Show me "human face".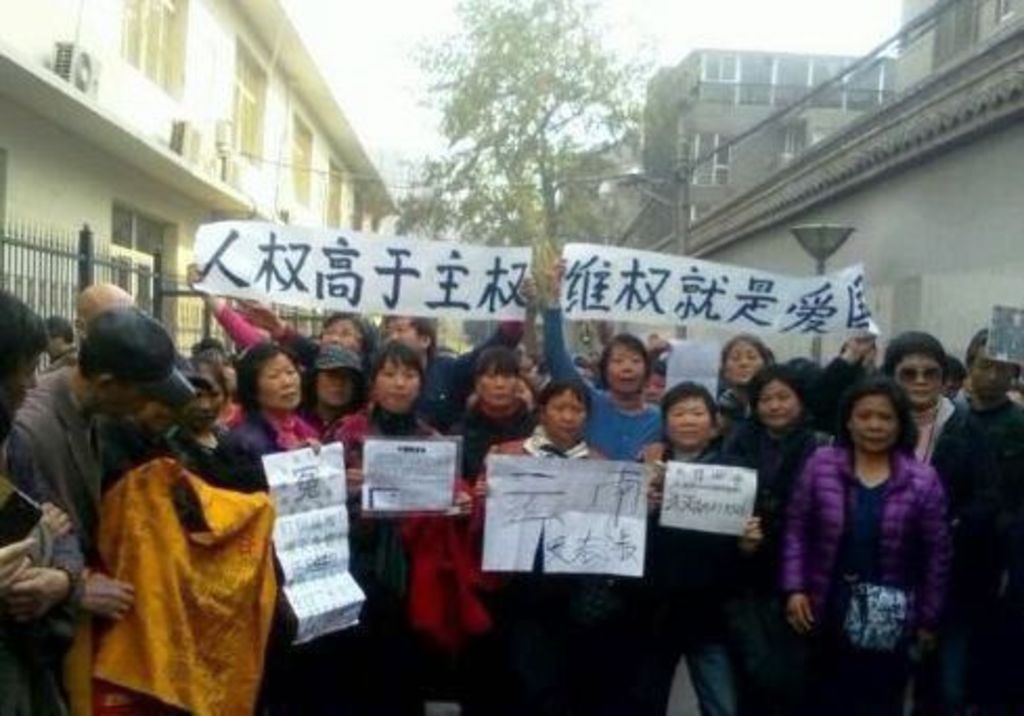
"human face" is here: l=381, t=312, r=421, b=345.
